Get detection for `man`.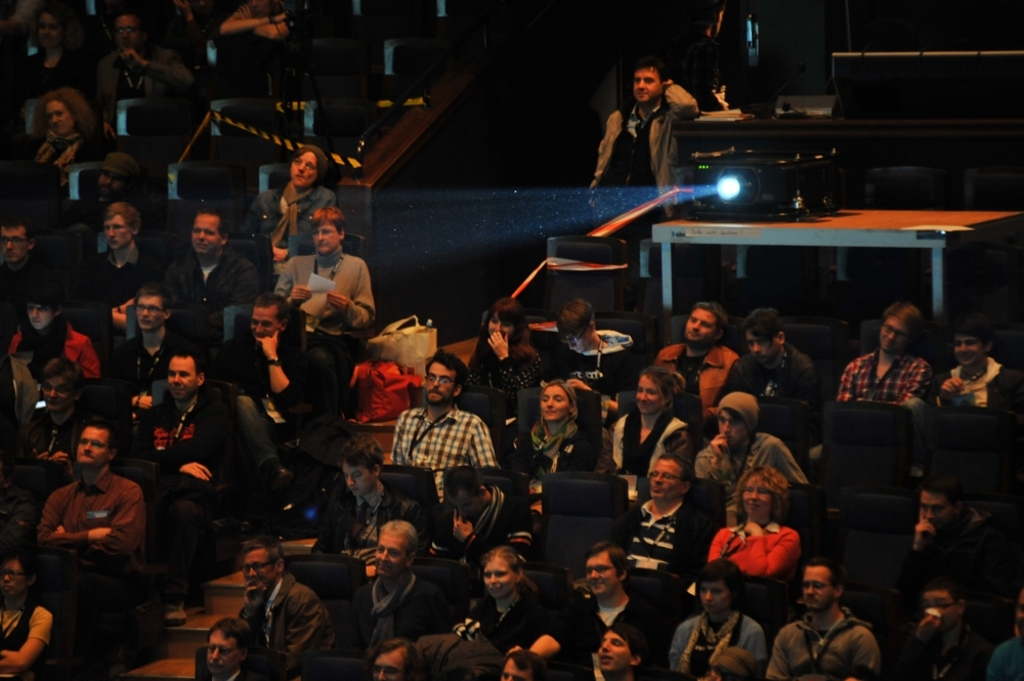
Detection: (x1=933, y1=320, x2=1023, y2=410).
